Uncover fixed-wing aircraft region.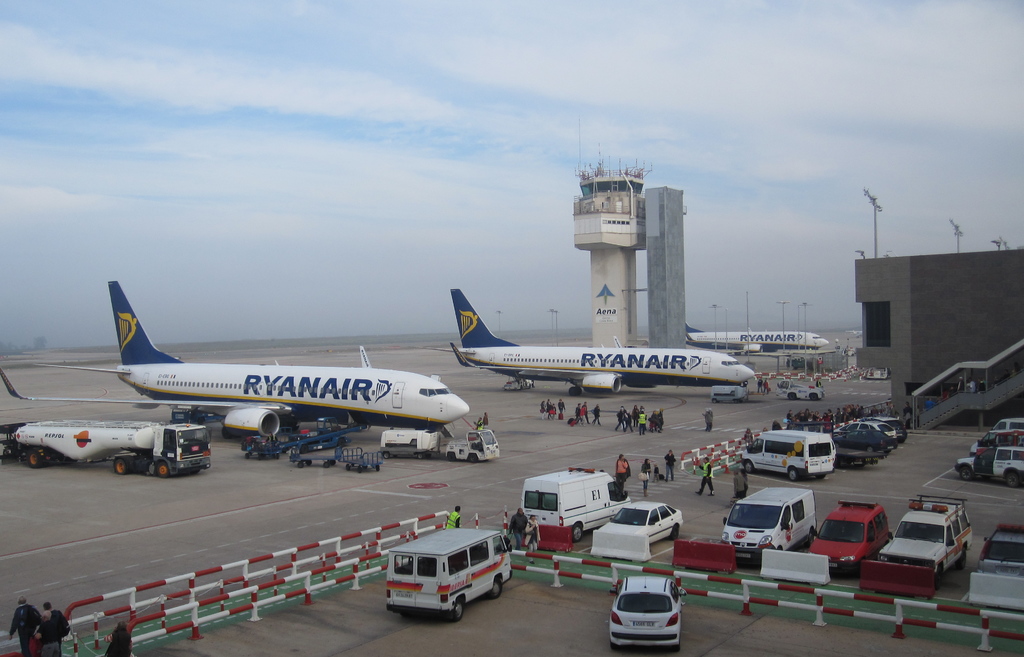
Uncovered: box(681, 319, 819, 355).
